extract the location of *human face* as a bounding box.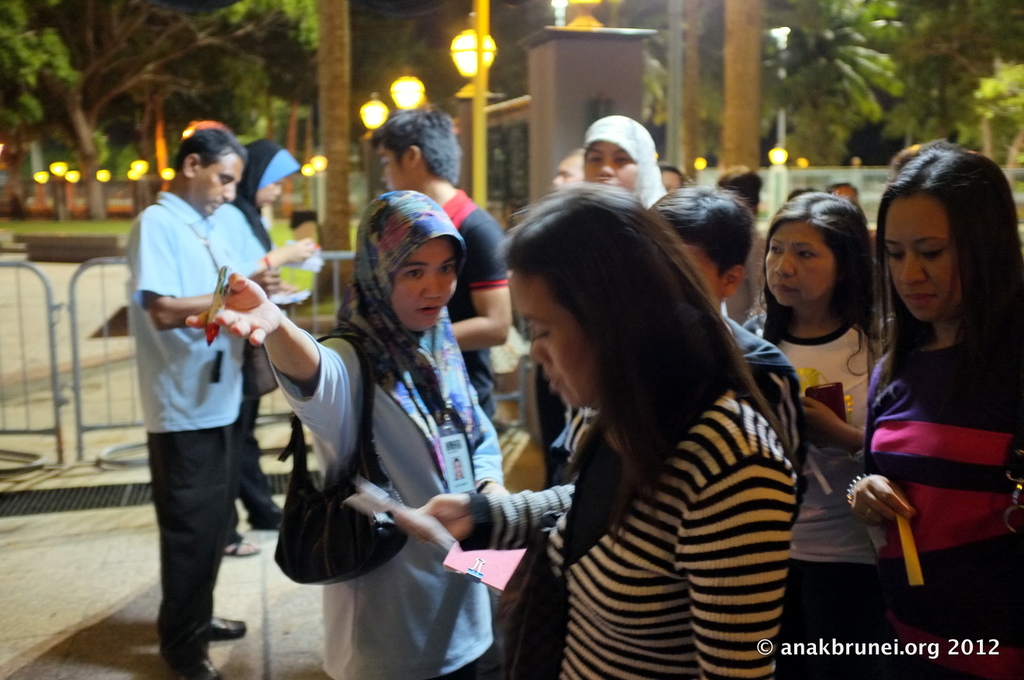
(left=191, top=152, right=246, bottom=216).
